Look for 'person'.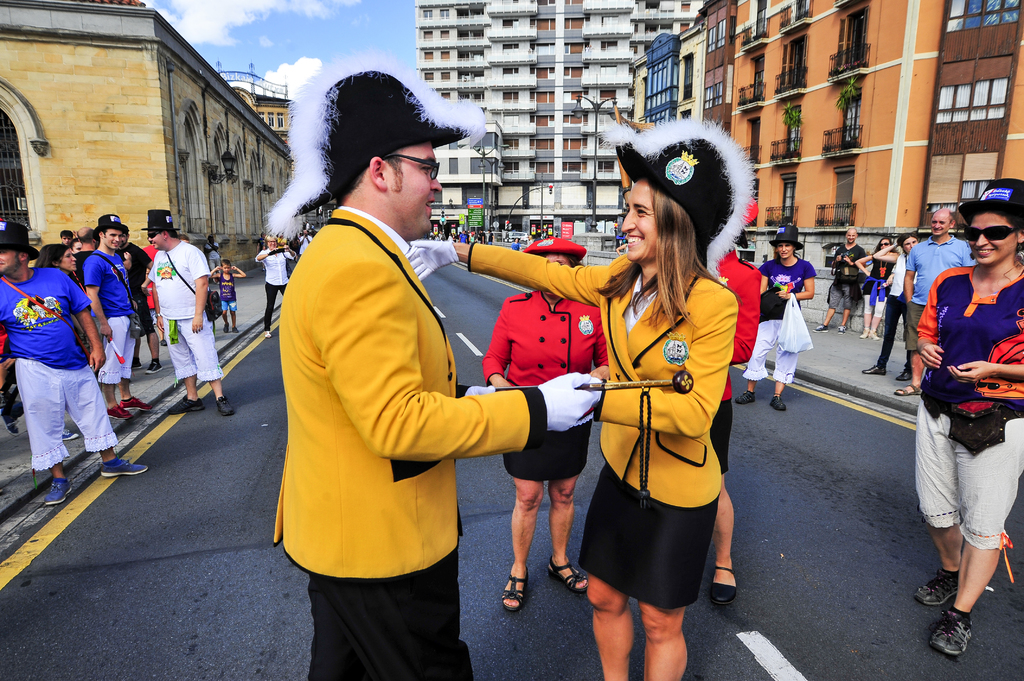
Found: locate(860, 230, 918, 381).
